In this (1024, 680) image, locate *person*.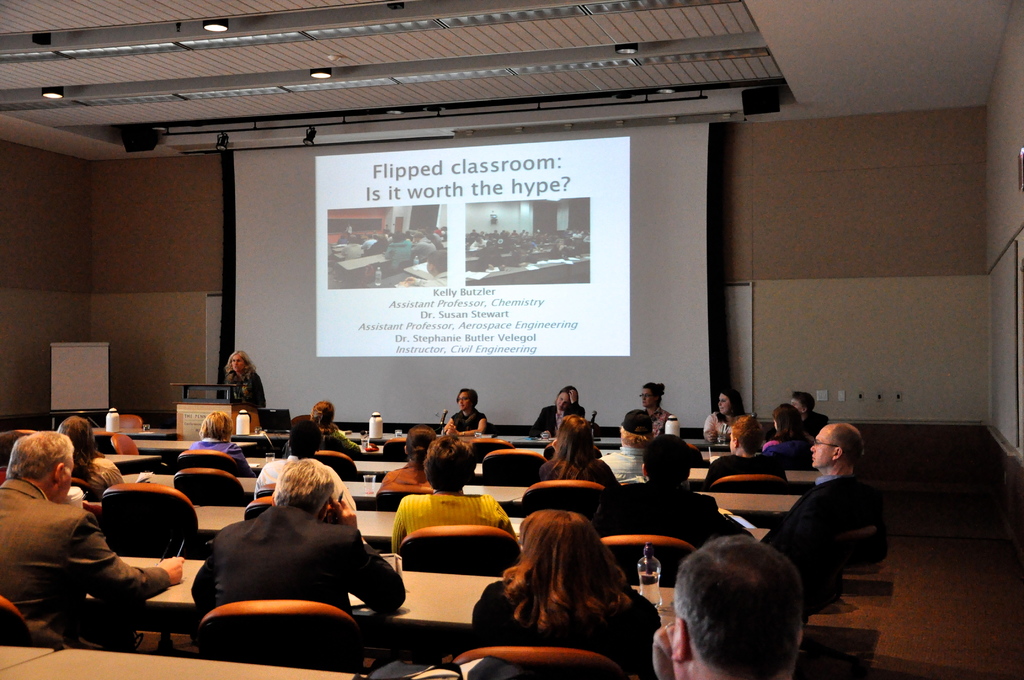
Bounding box: (376,424,437,492).
